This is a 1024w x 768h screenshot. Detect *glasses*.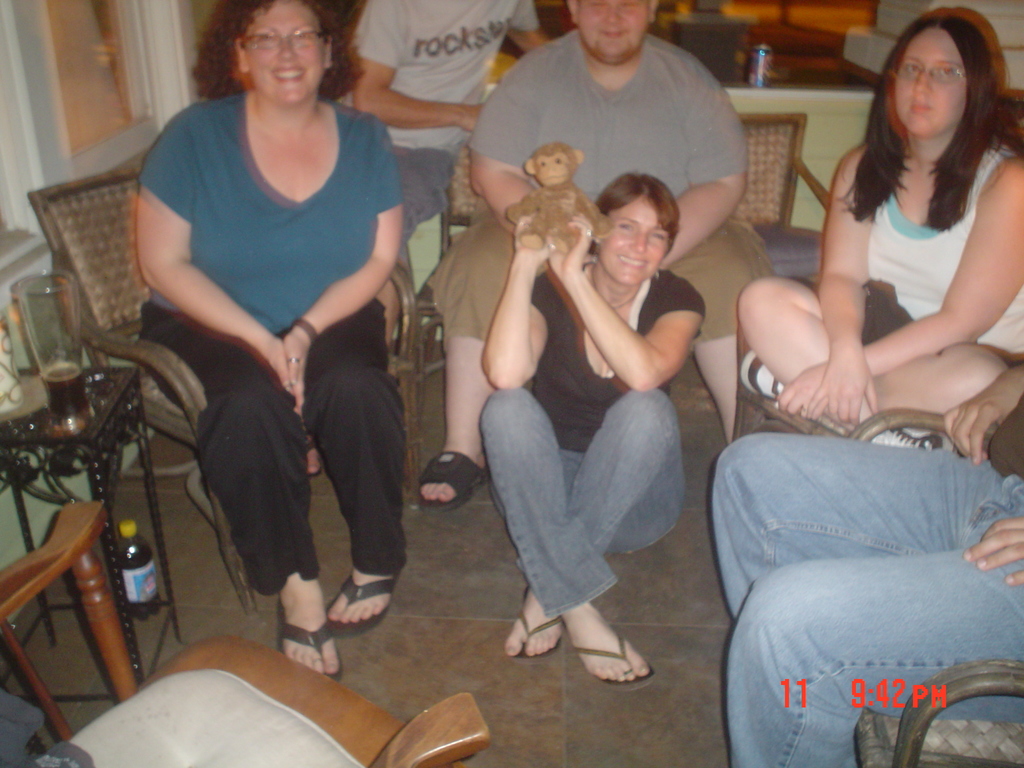
bbox(237, 29, 330, 48).
